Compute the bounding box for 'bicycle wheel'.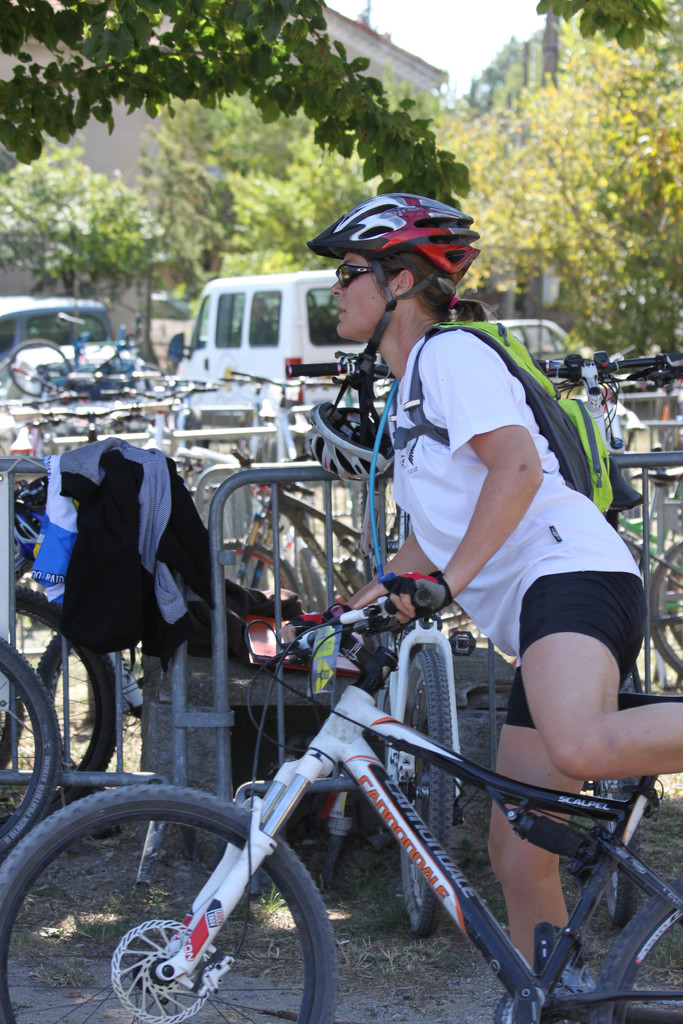
[x1=0, y1=788, x2=340, y2=1023].
